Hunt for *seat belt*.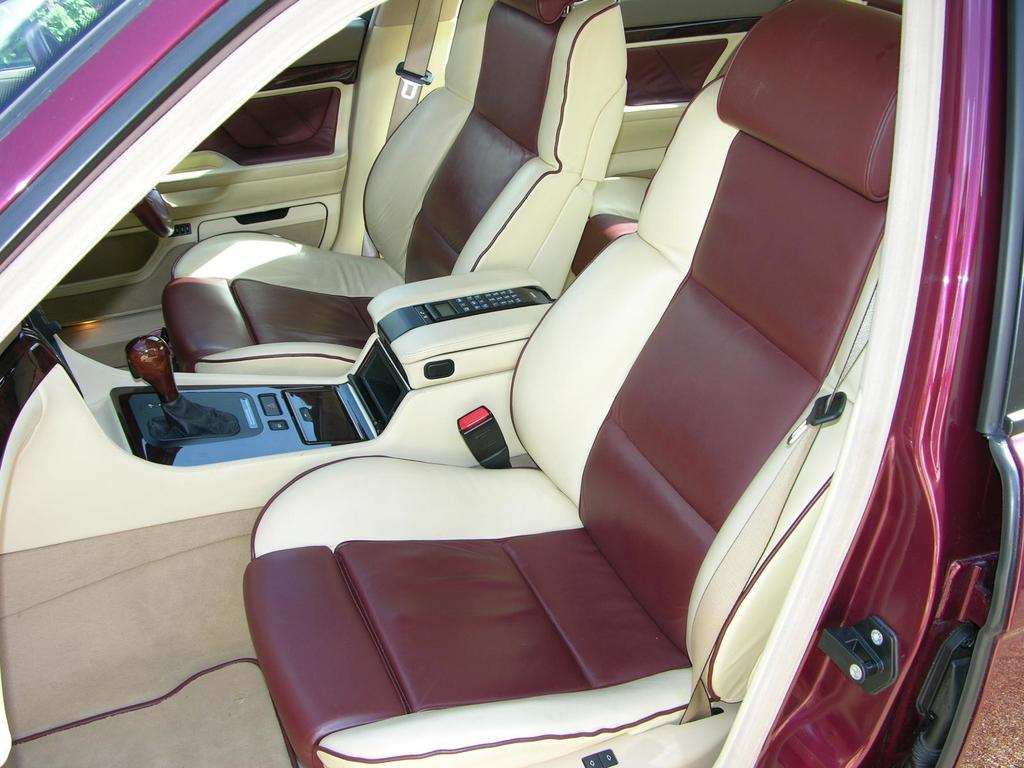
Hunted down at bbox(360, 0, 444, 253).
